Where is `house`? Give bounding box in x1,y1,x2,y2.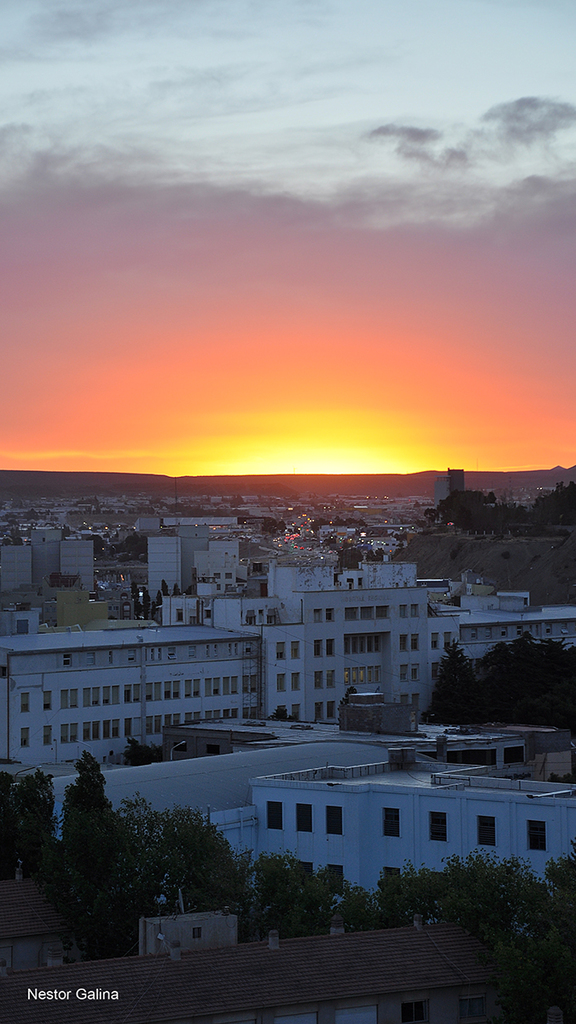
223,761,575,905.
